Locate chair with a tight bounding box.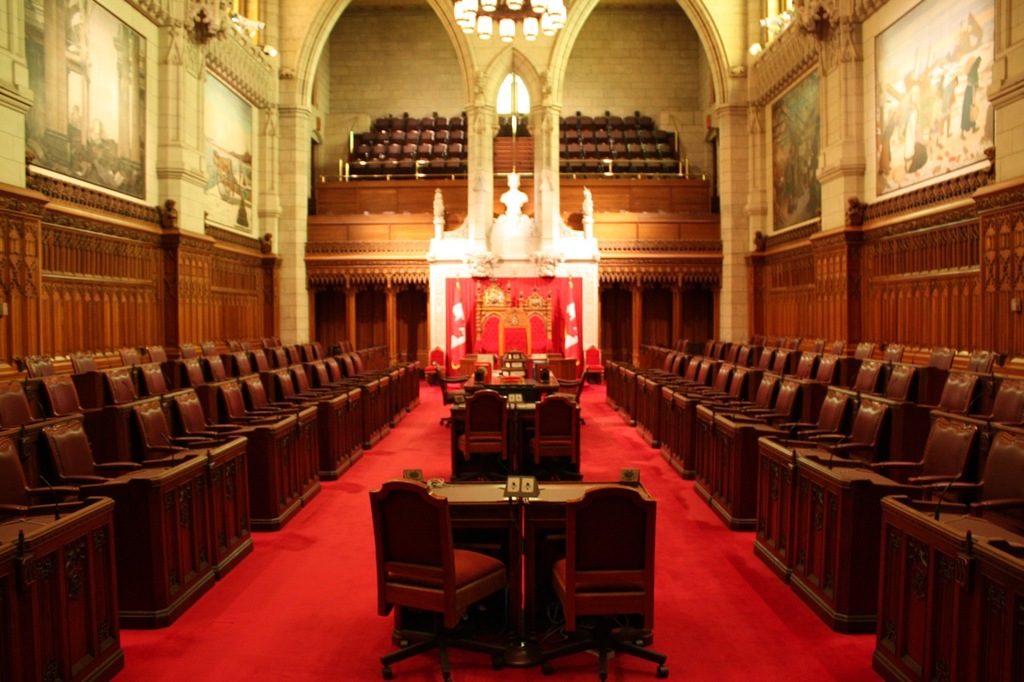
[770, 345, 793, 379].
